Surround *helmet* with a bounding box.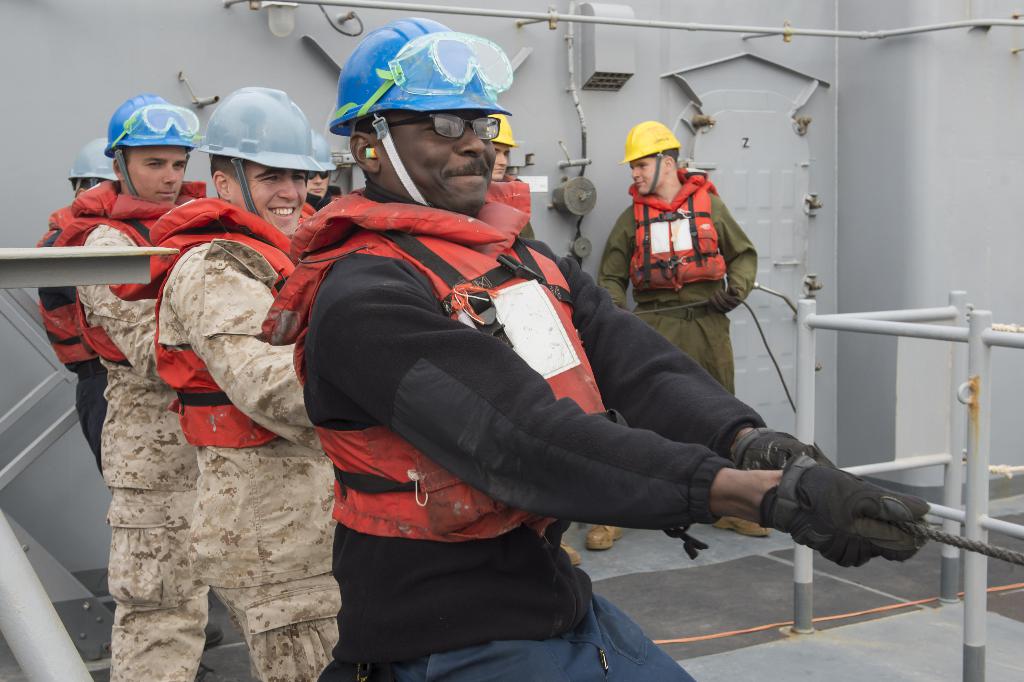
bbox(96, 95, 202, 207).
